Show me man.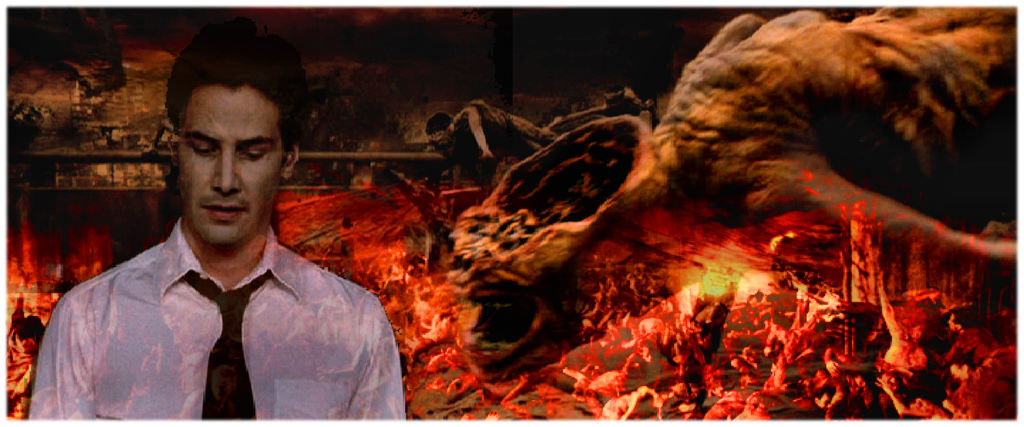
man is here: Rect(51, 61, 396, 424).
